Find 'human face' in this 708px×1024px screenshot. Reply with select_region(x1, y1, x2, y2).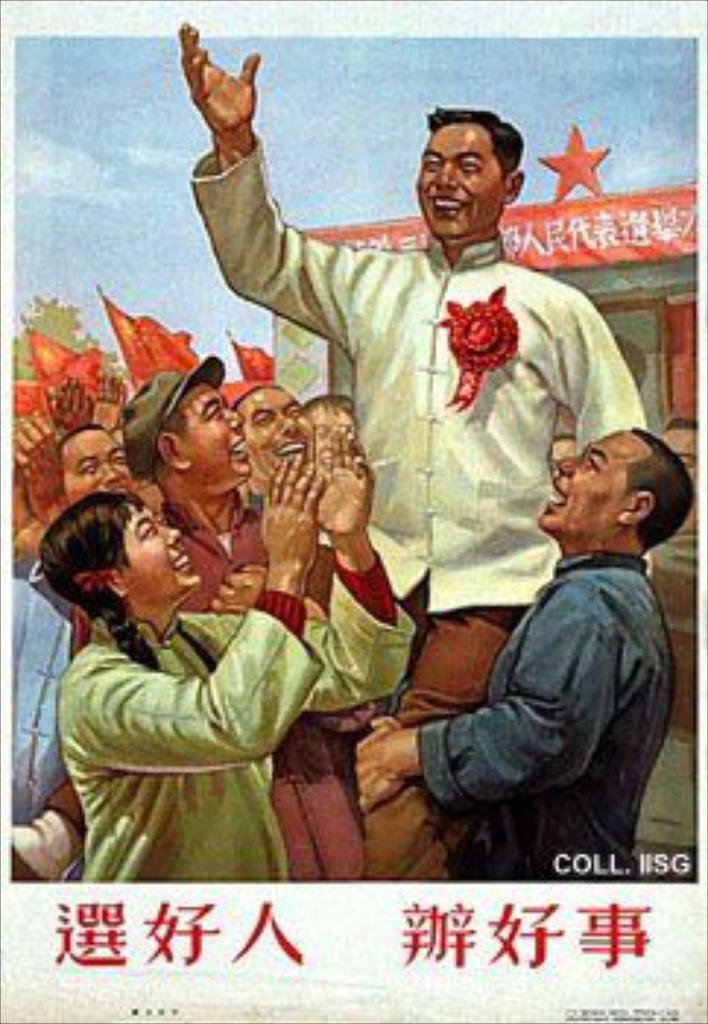
select_region(252, 398, 301, 480).
